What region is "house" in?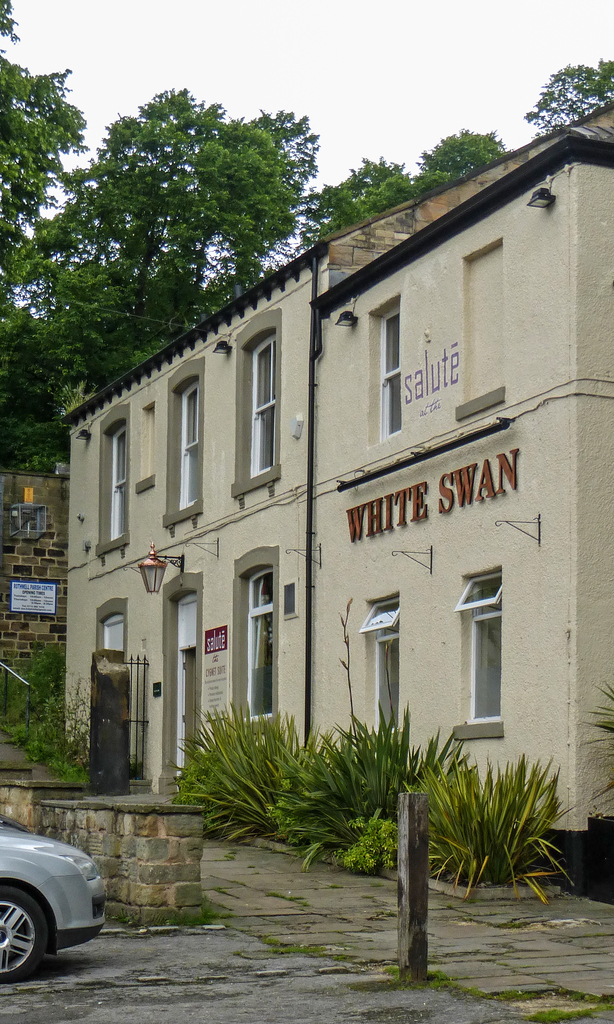
crop(47, 181, 432, 792).
